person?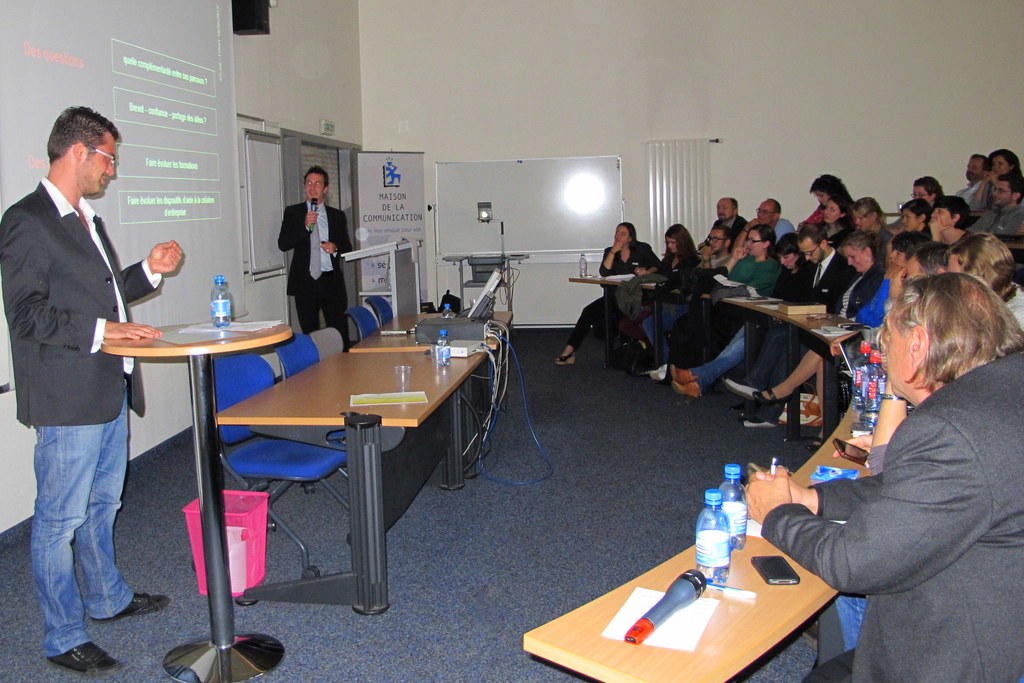
{"left": 555, "top": 218, "right": 661, "bottom": 367}
